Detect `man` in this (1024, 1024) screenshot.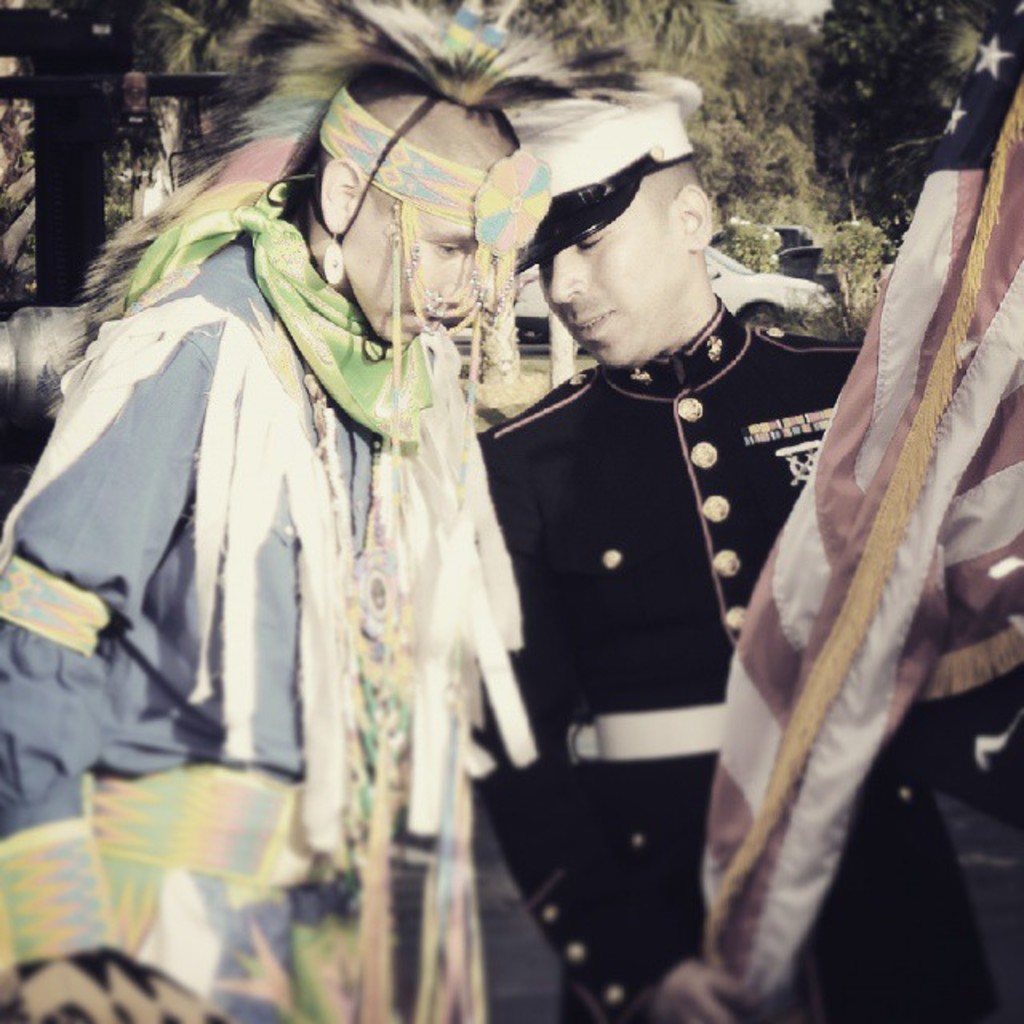
Detection: 416,19,874,1011.
